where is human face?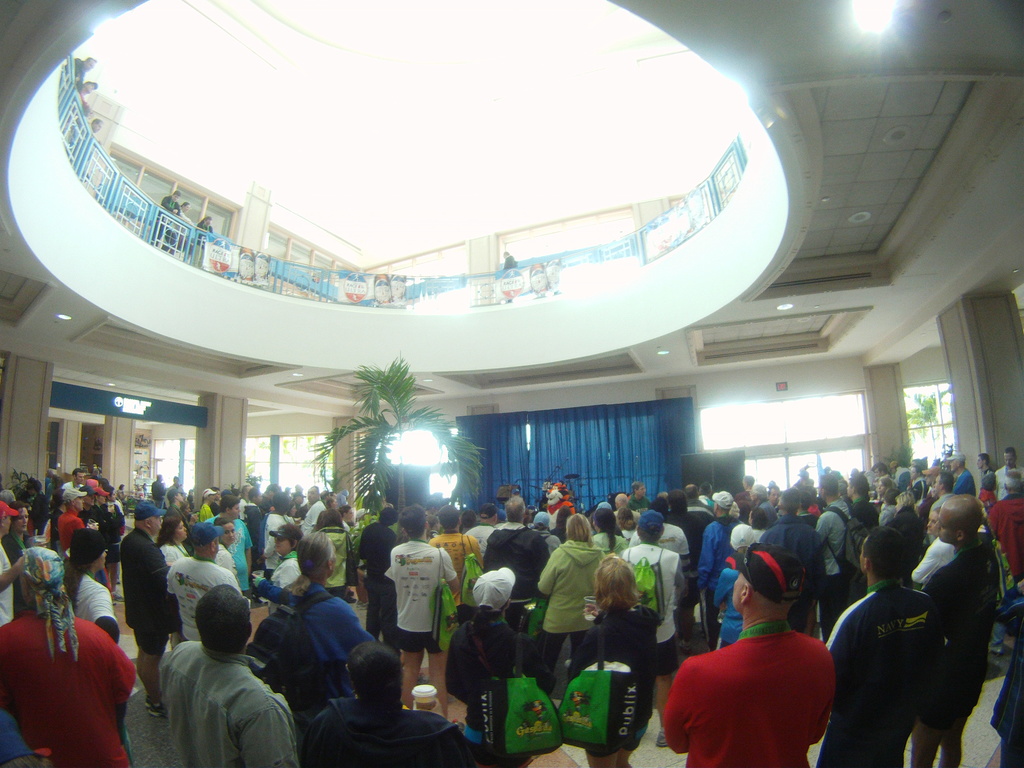
{"x1": 949, "y1": 458, "x2": 961, "y2": 474}.
